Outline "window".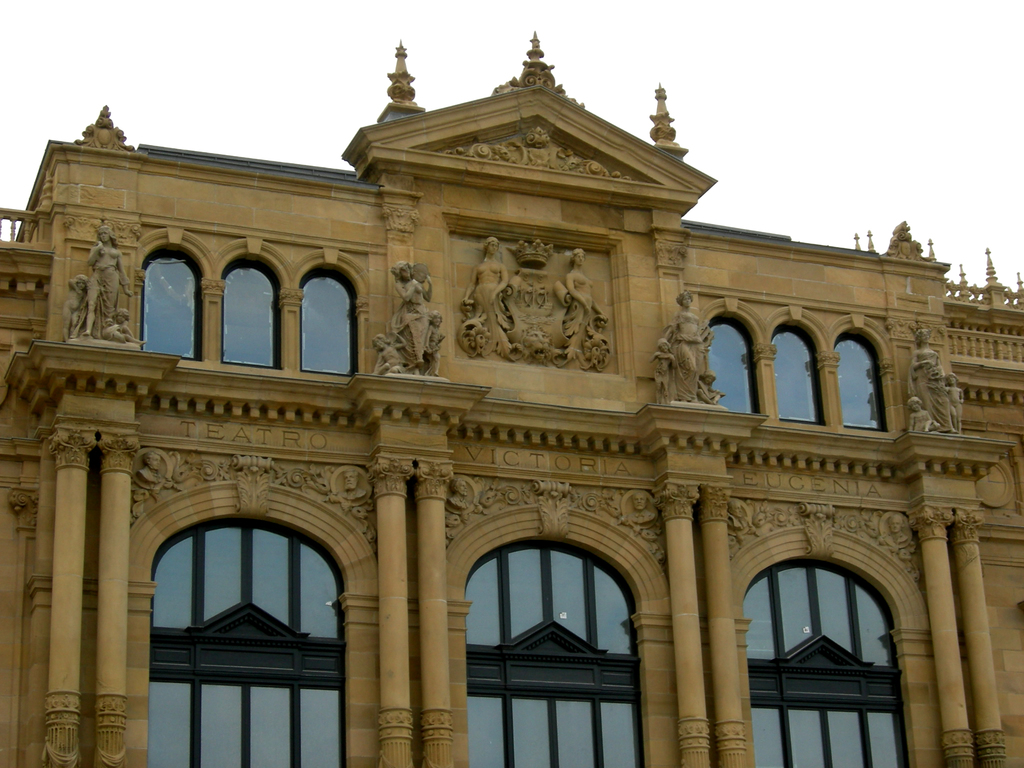
Outline: {"x1": 140, "y1": 255, "x2": 194, "y2": 362}.
